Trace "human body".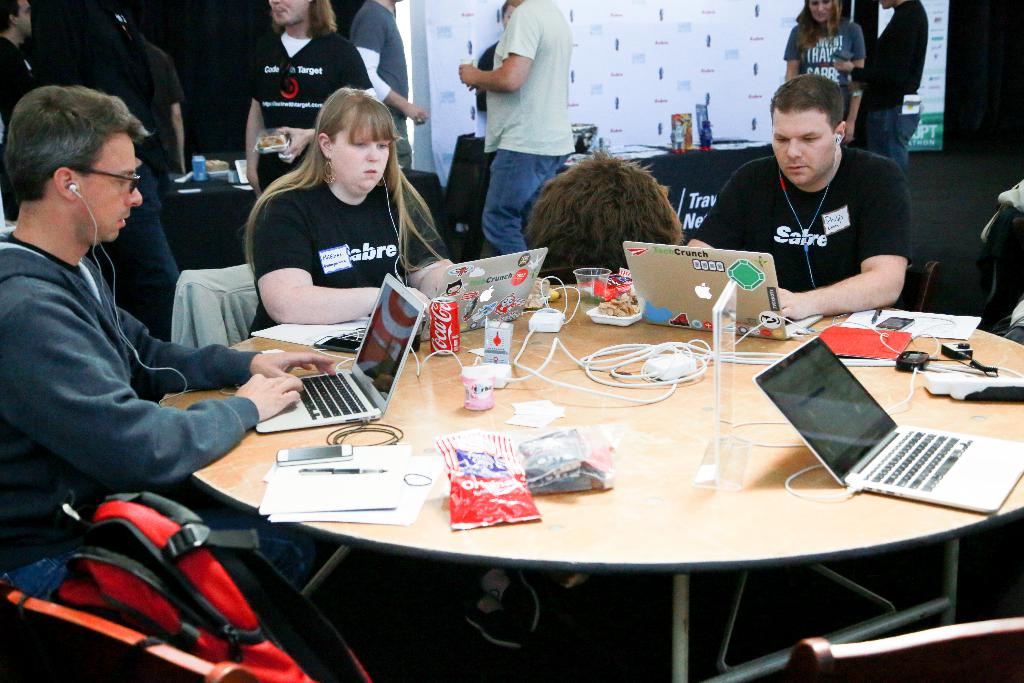
Traced to rect(679, 142, 911, 320).
